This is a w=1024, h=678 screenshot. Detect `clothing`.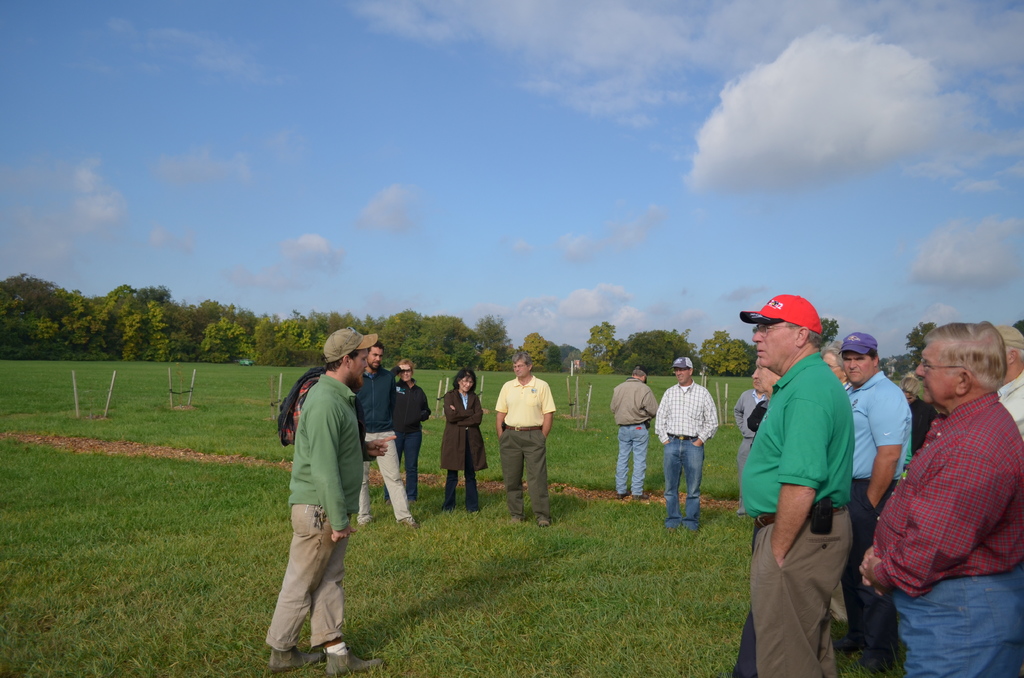
(436, 471, 477, 513).
